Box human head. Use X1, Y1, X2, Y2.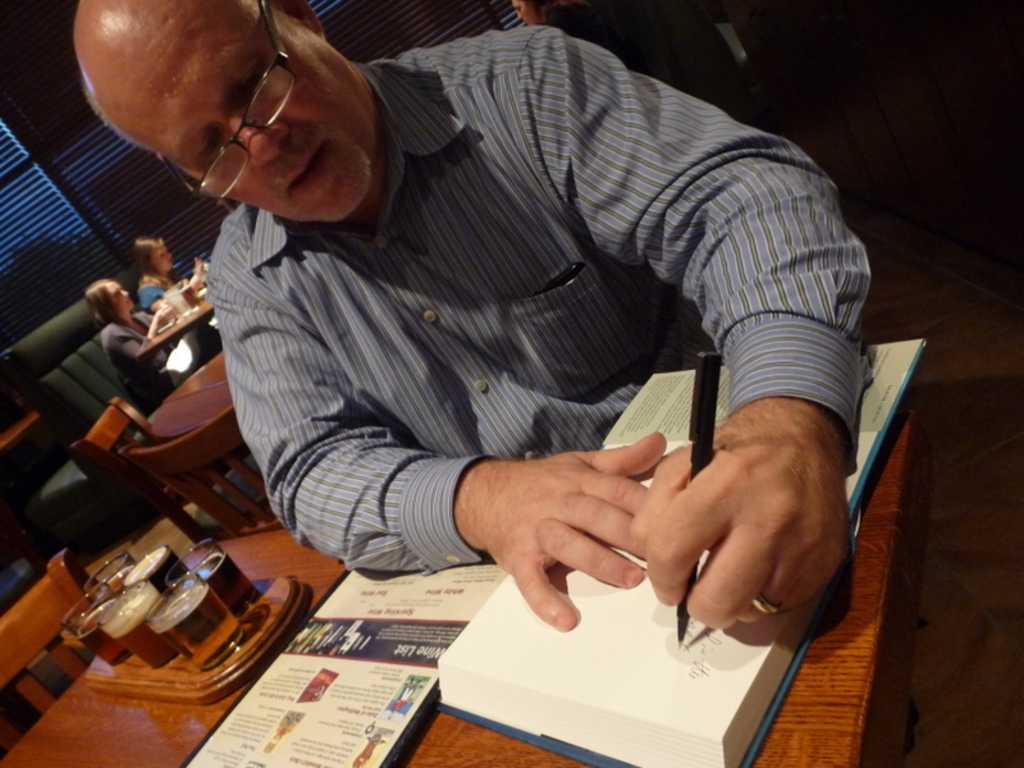
132, 234, 174, 271.
